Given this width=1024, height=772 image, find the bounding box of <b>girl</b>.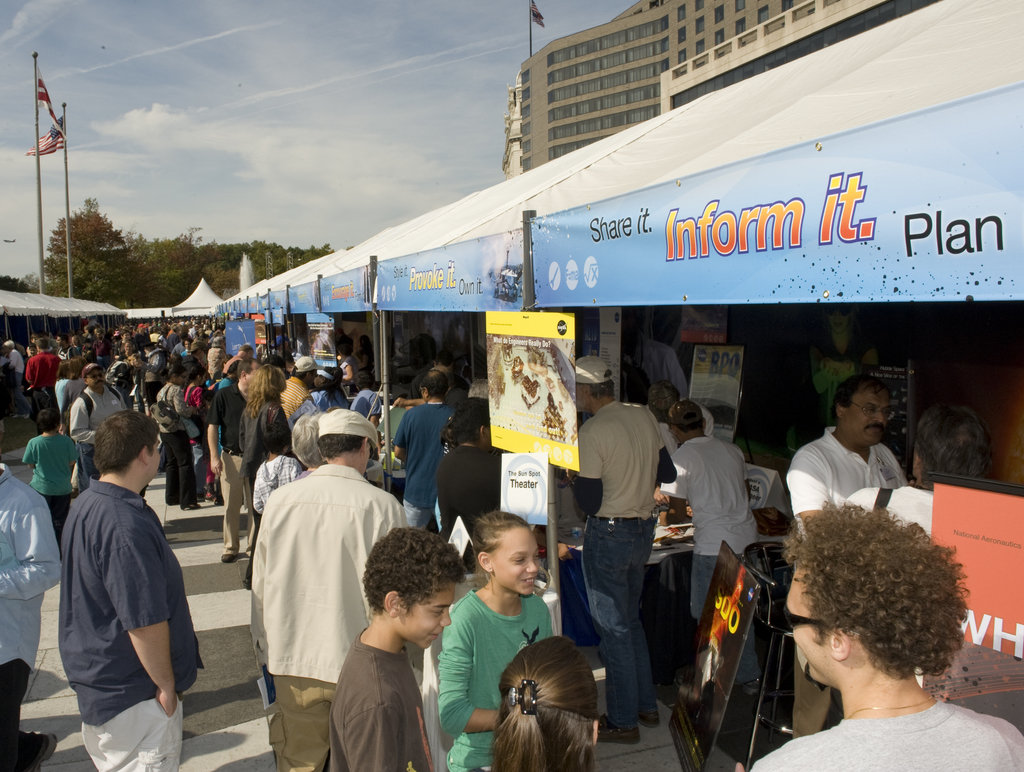
box=[442, 510, 553, 771].
